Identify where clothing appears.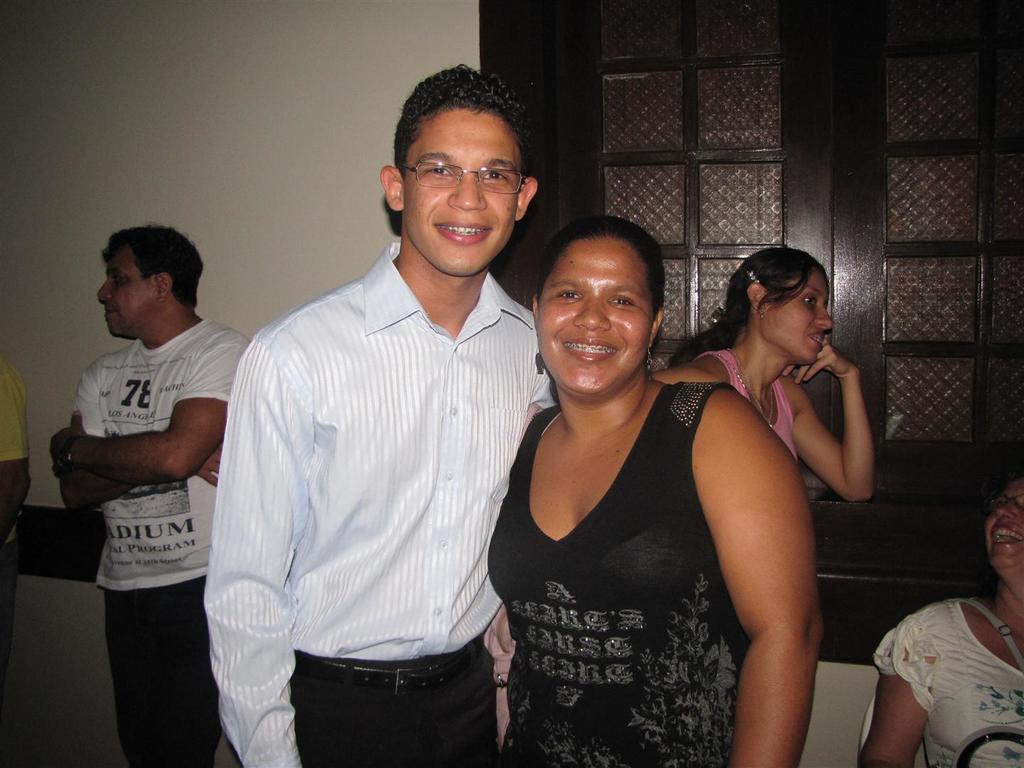
Appears at <region>701, 351, 807, 467</region>.
